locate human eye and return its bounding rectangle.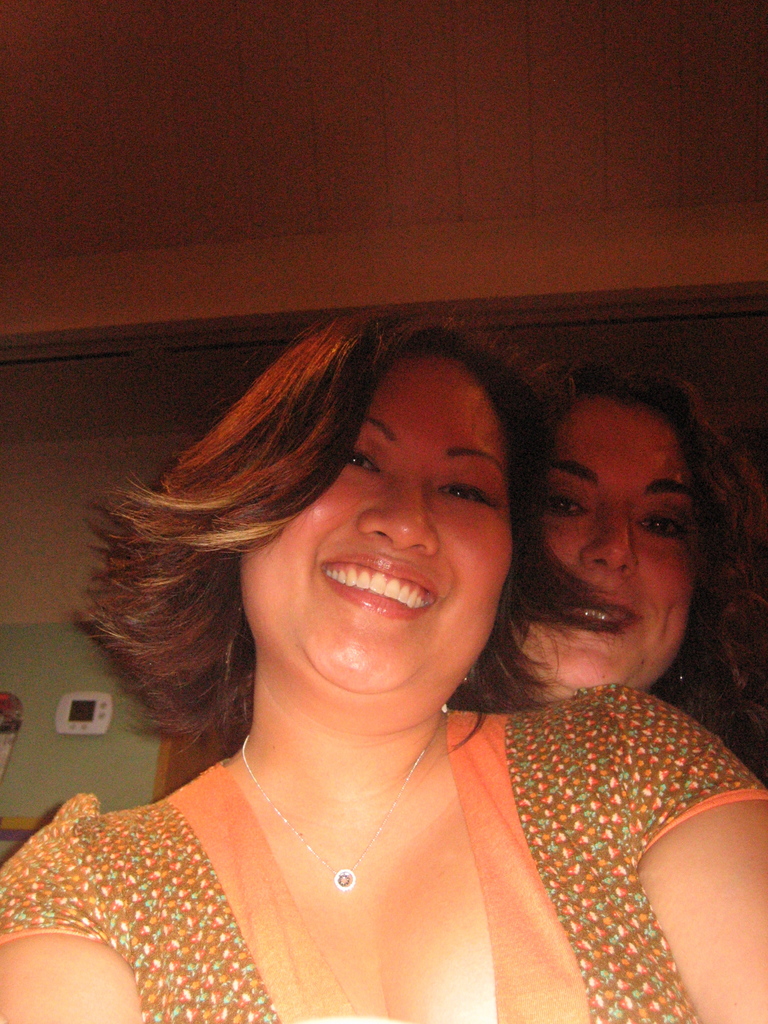
344:449:384:471.
